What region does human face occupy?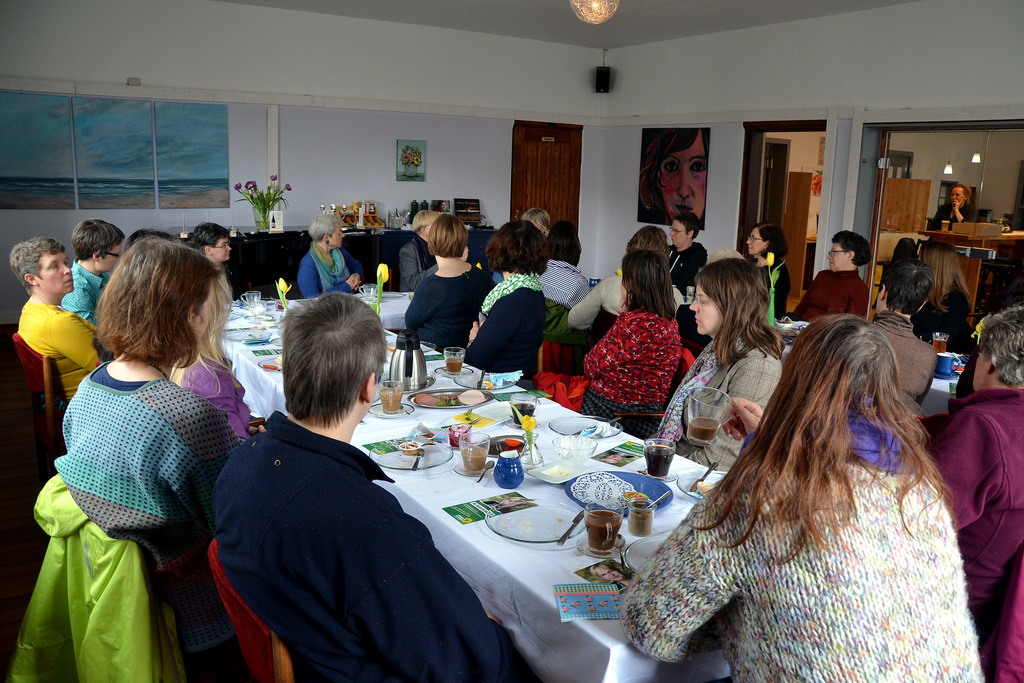
36:250:74:293.
